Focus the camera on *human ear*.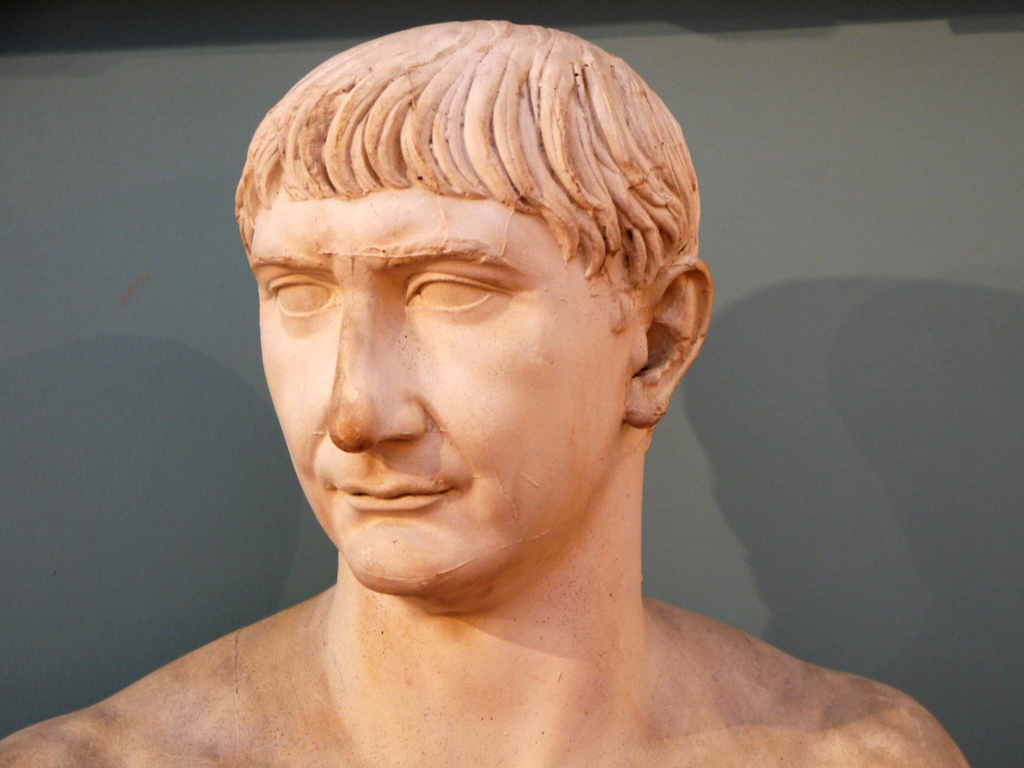
Focus region: box=[627, 252, 714, 429].
